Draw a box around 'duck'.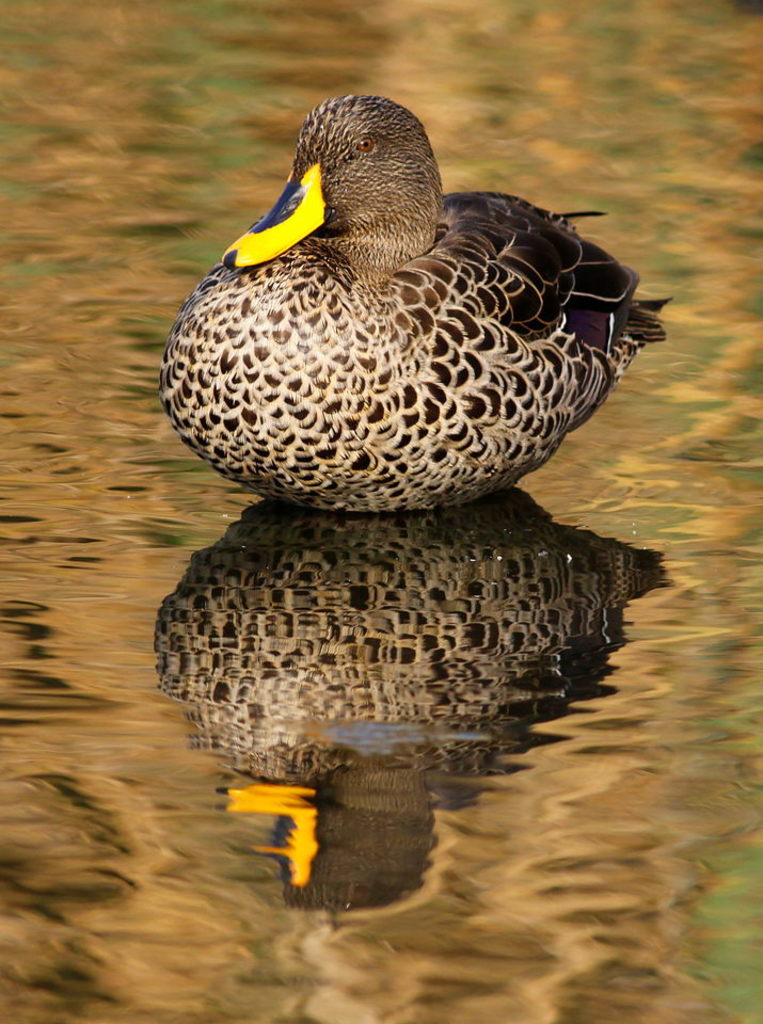
bbox=(157, 99, 654, 502).
